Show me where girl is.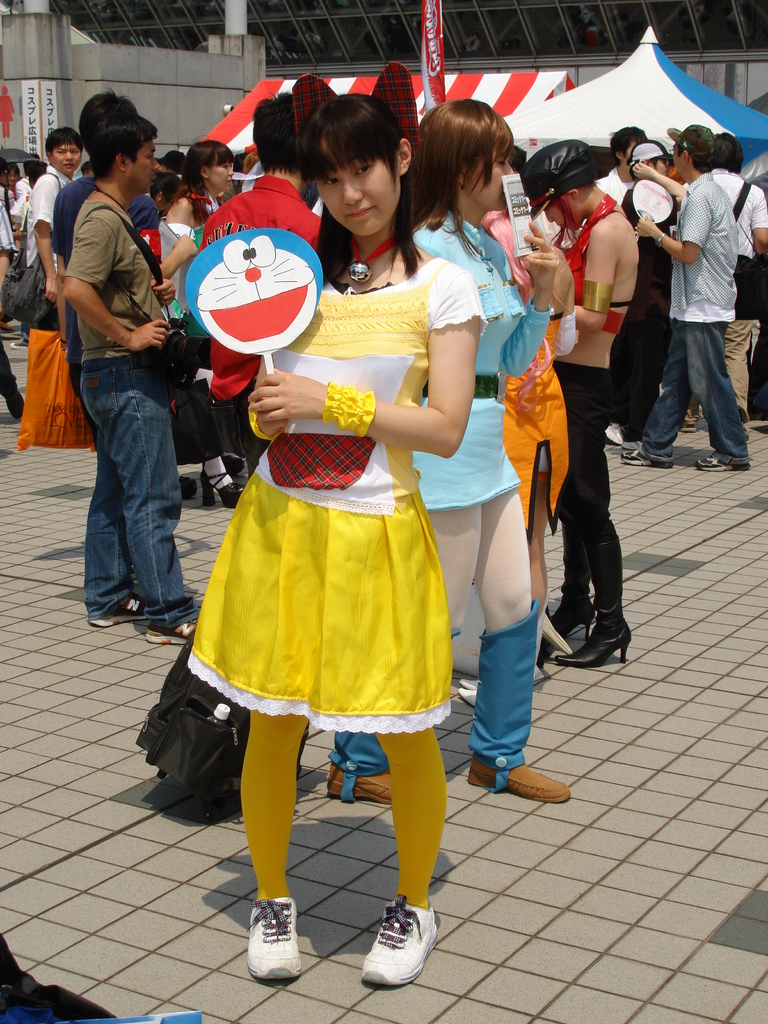
girl is at locate(163, 136, 251, 507).
